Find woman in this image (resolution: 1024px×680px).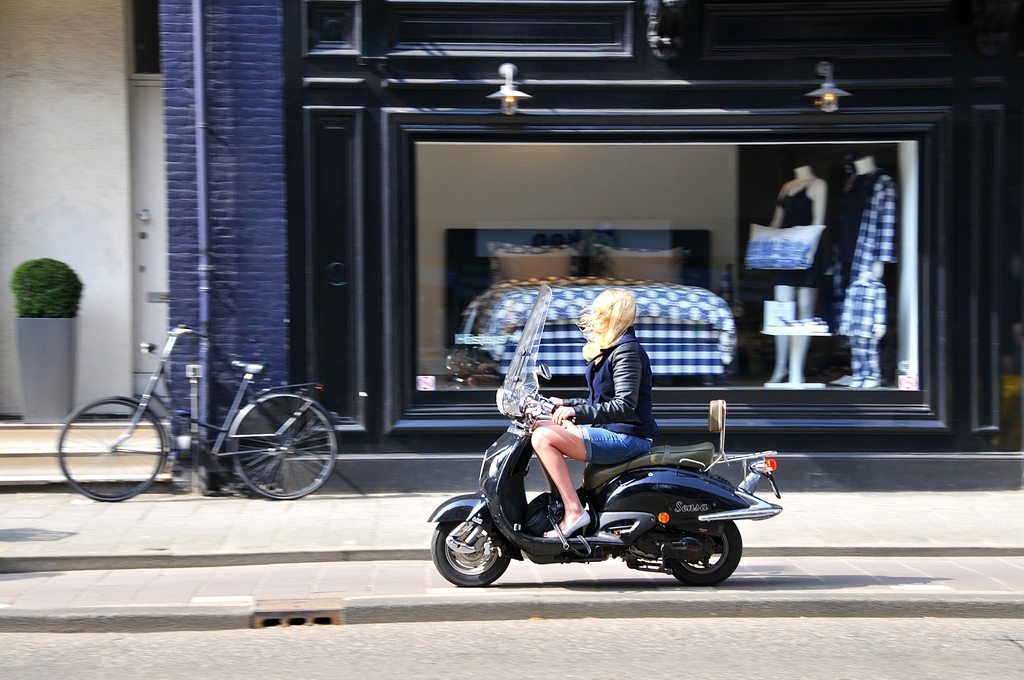
region(531, 281, 669, 557).
